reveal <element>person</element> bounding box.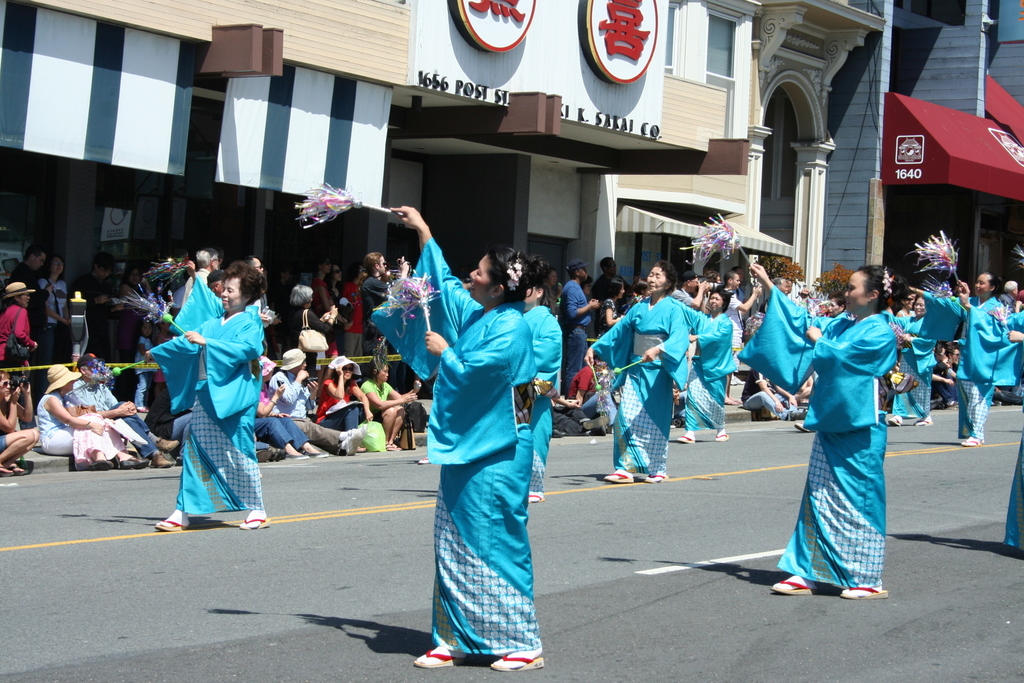
Revealed: <region>310, 350, 375, 437</region>.
